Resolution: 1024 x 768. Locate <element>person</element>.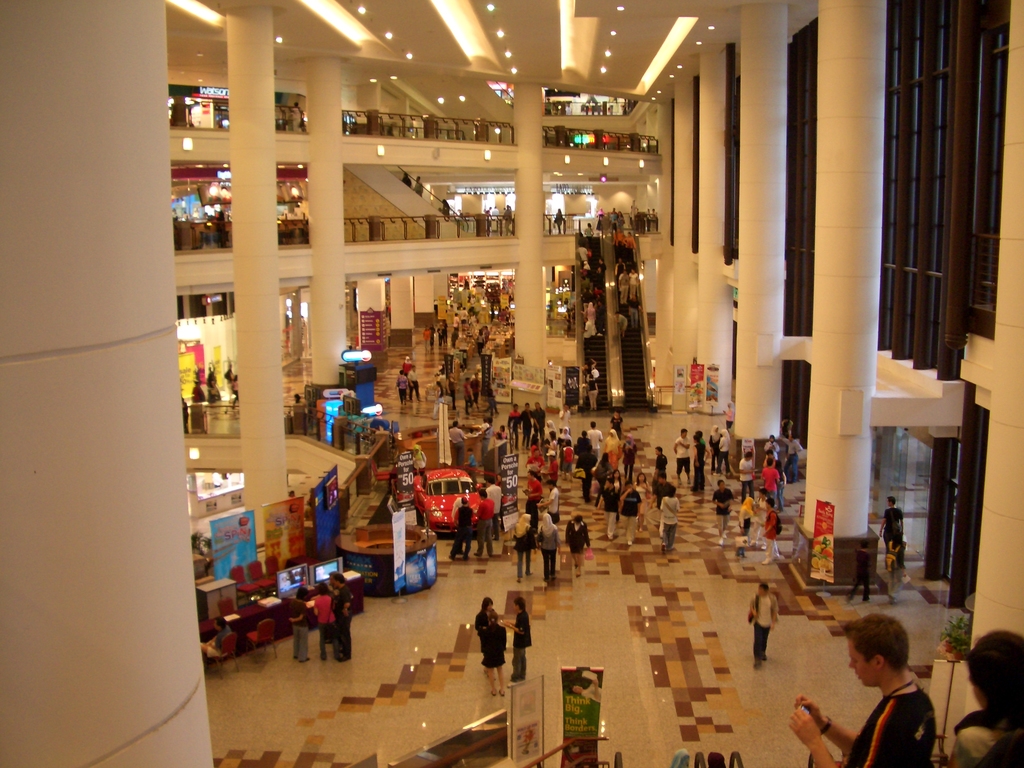
[left=433, top=381, right=446, bottom=418].
